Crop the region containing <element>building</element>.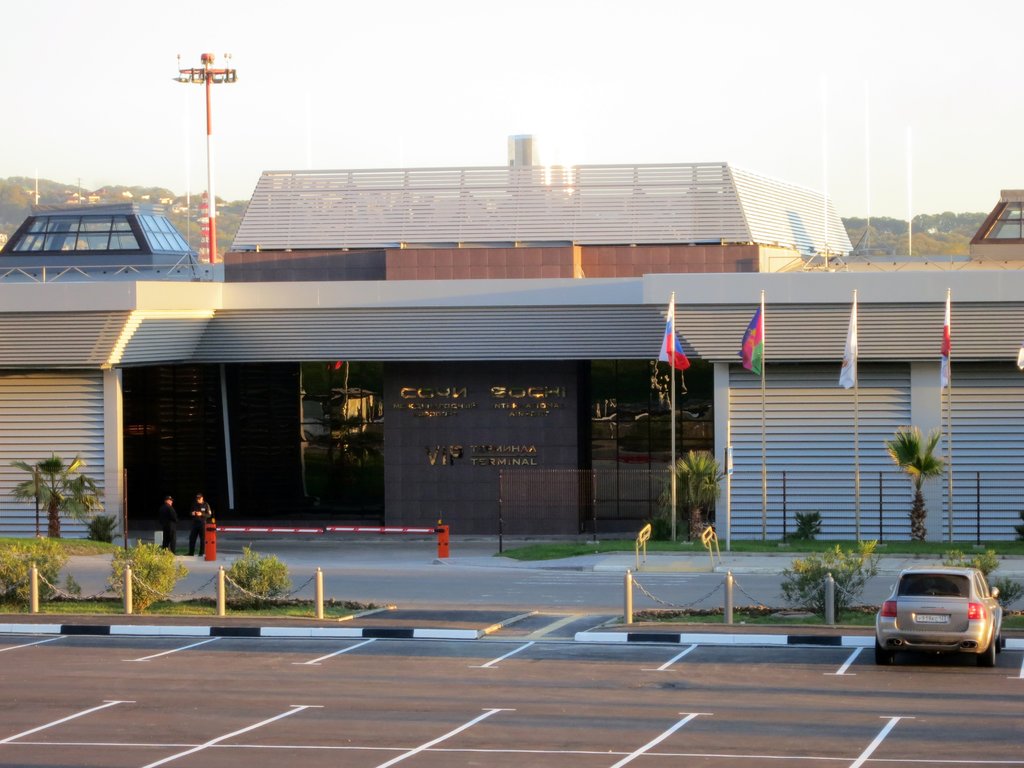
Crop region: (0, 202, 223, 287).
